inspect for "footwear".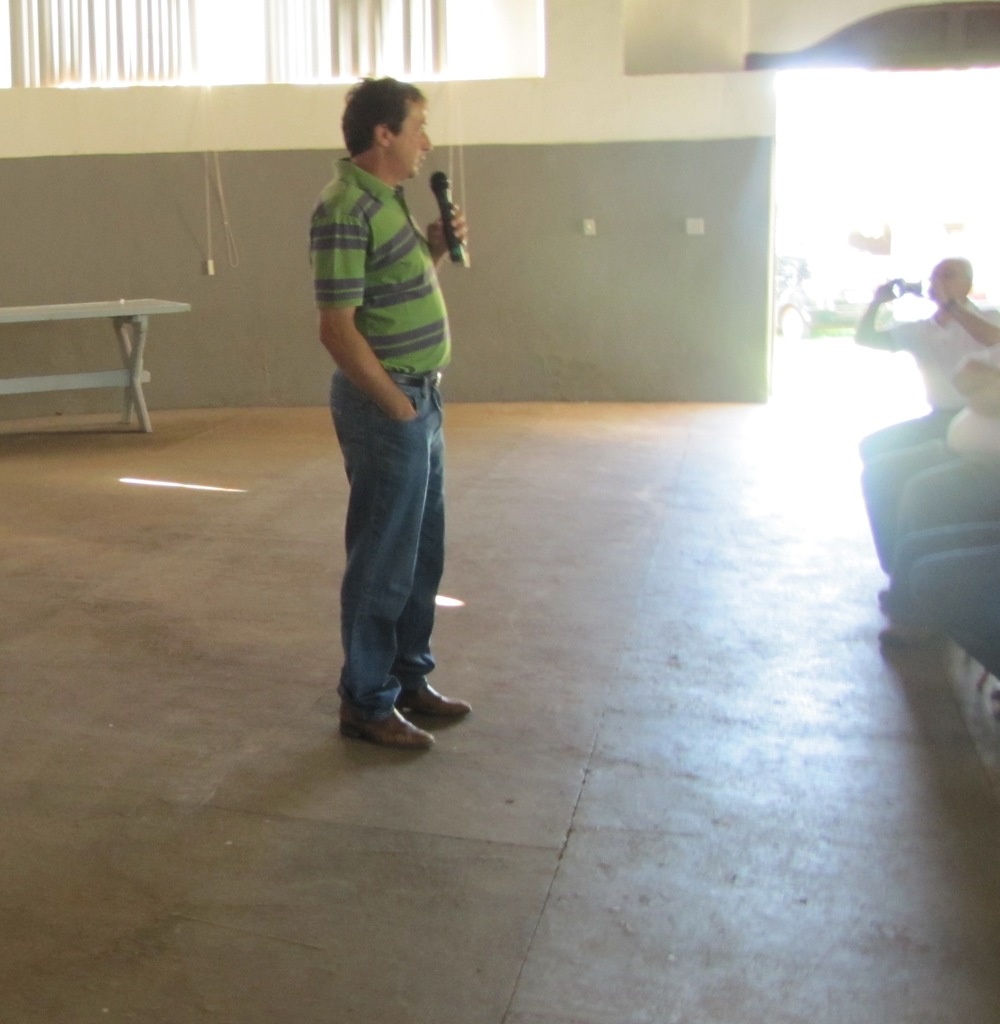
Inspection: detection(878, 616, 937, 659).
